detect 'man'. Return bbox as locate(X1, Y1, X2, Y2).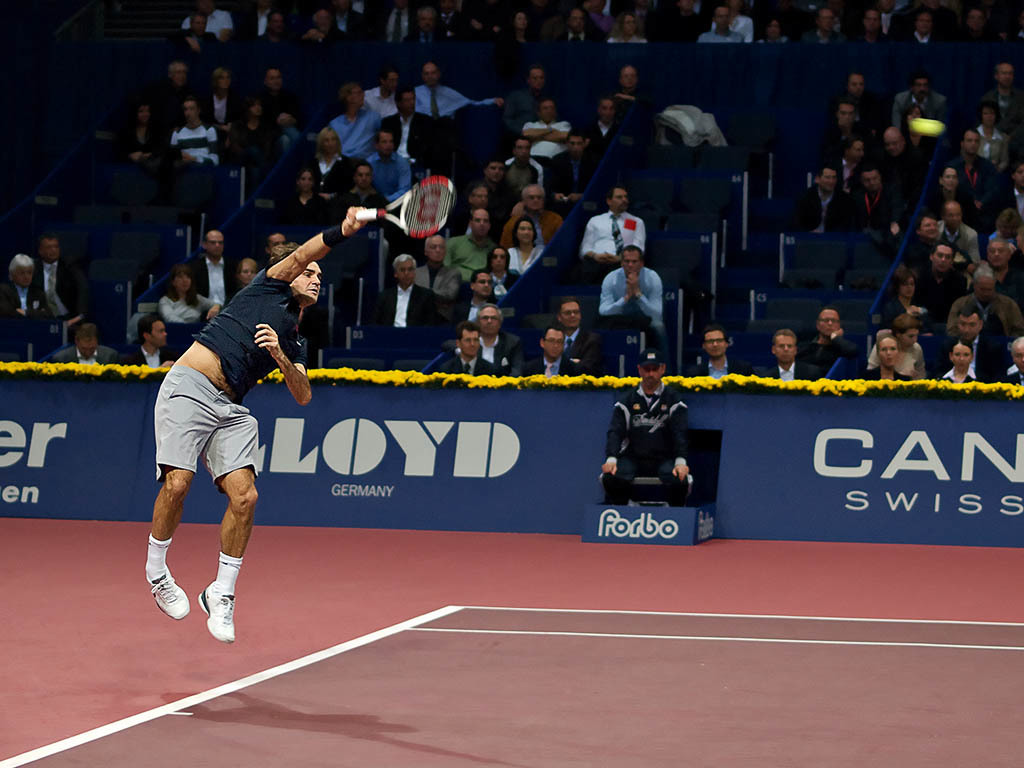
locate(365, 129, 415, 207).
